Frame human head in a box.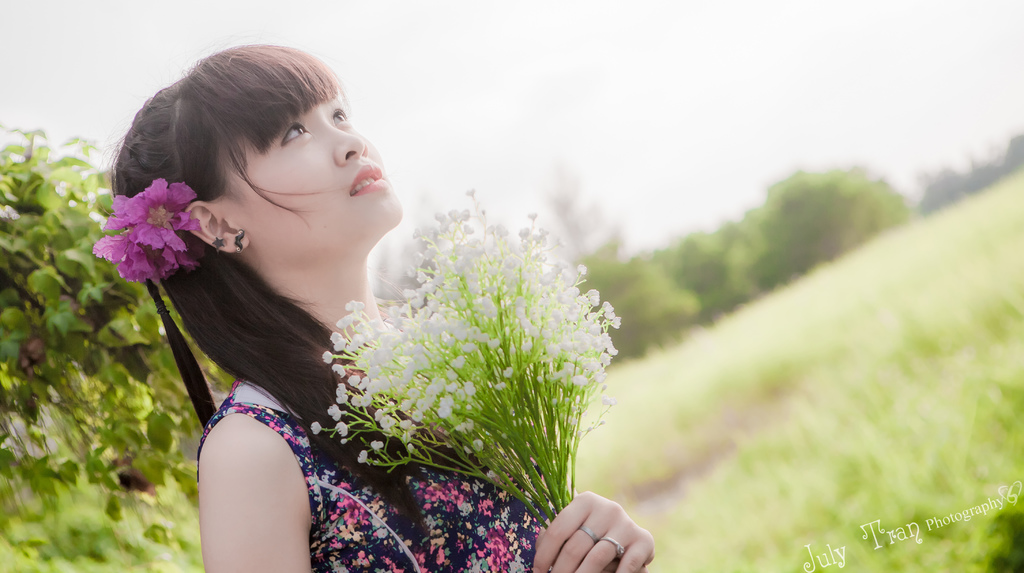
bbox=[111, 35, 376, 295].
